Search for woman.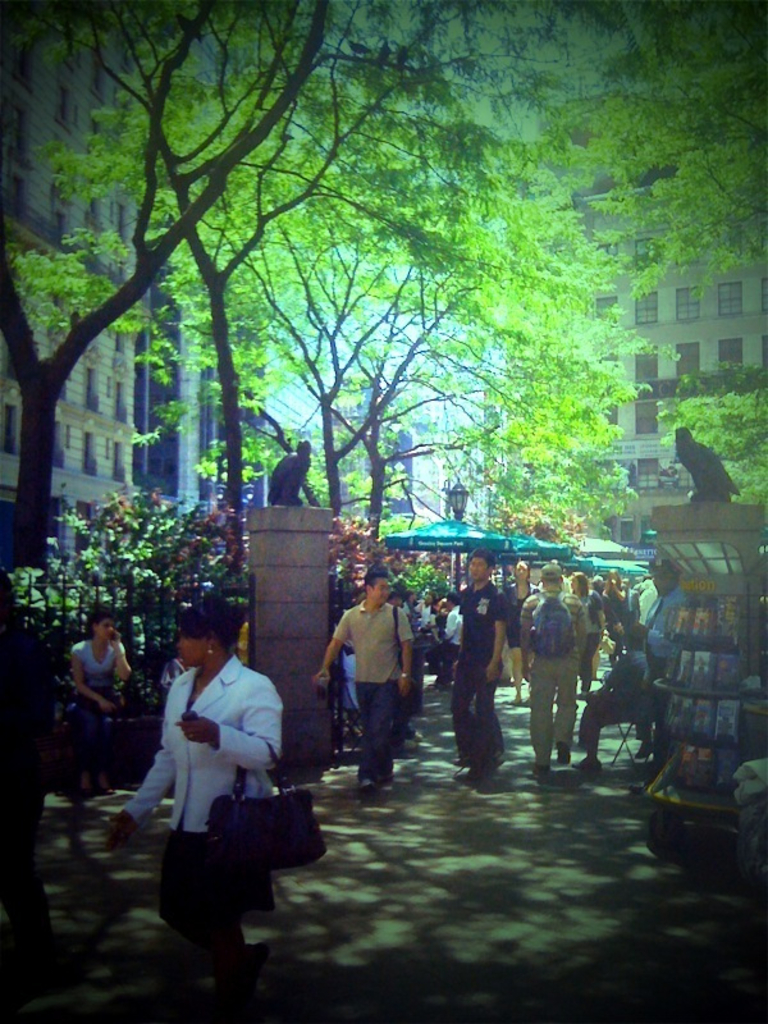
Found at 570/572/604/695.
